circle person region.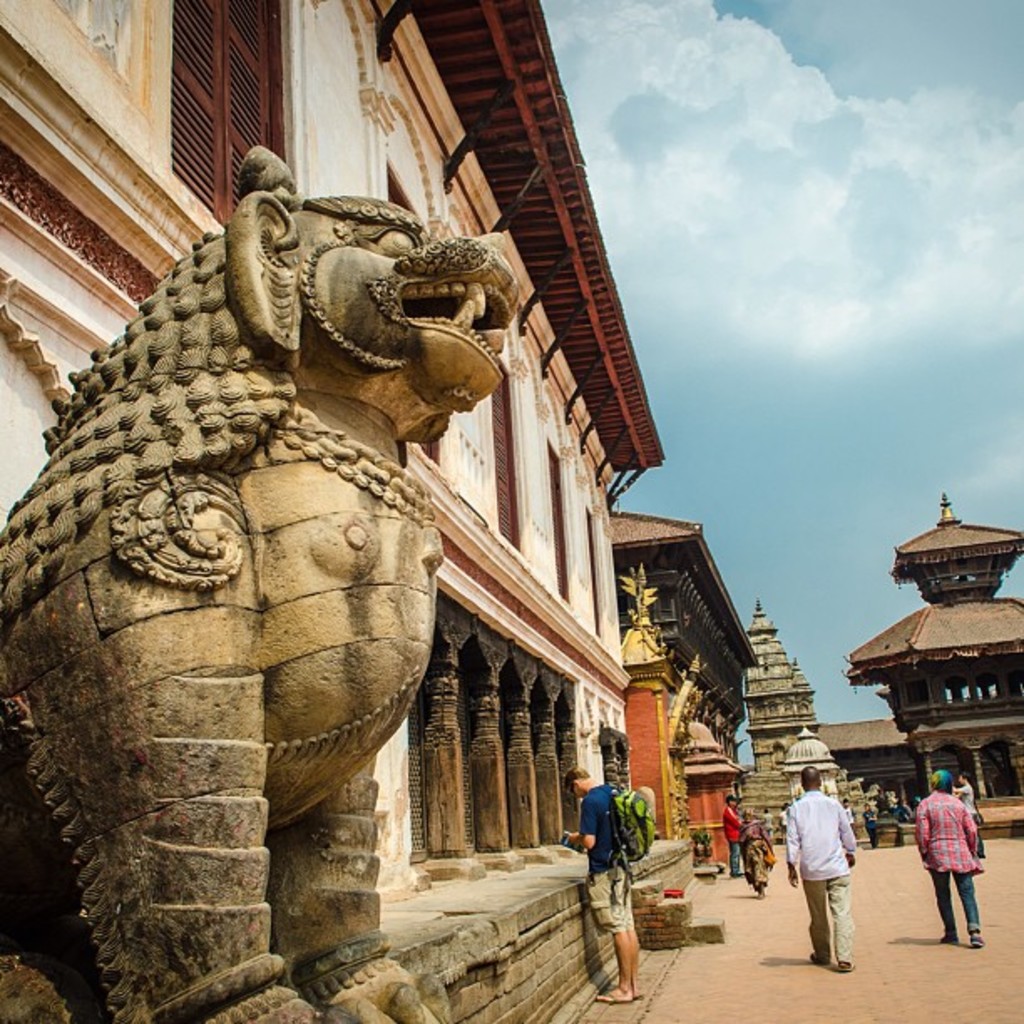
Region: x1=914, y1=763, x2=989, y2=949.
